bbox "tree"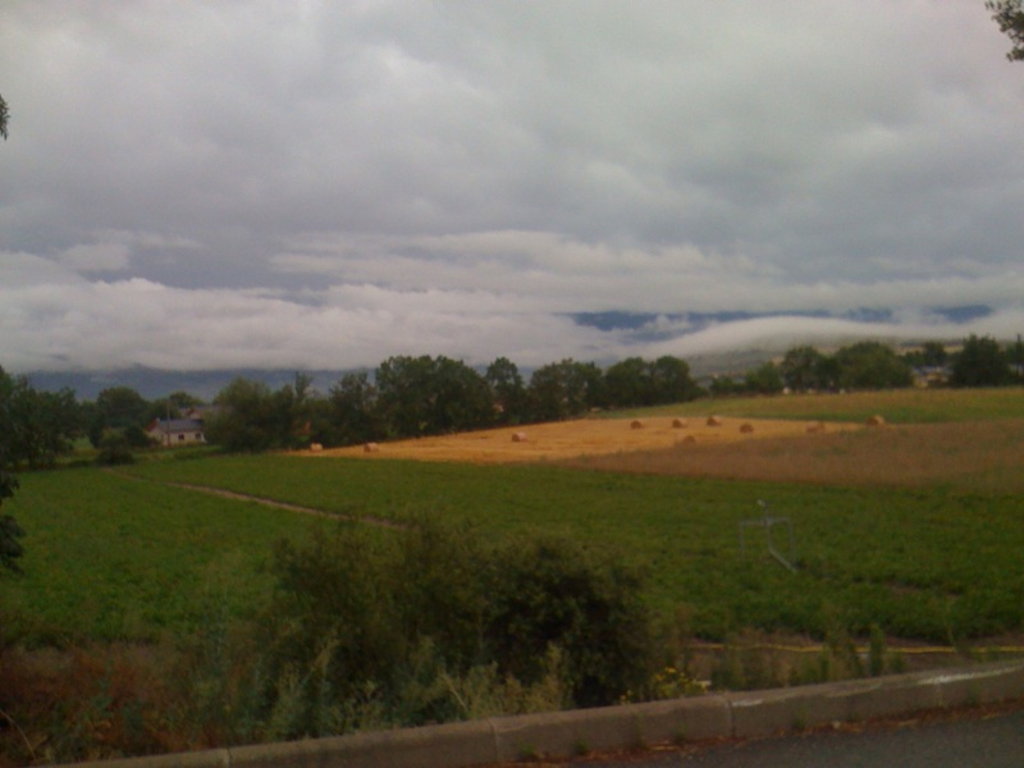
262, 497, 672, 714
